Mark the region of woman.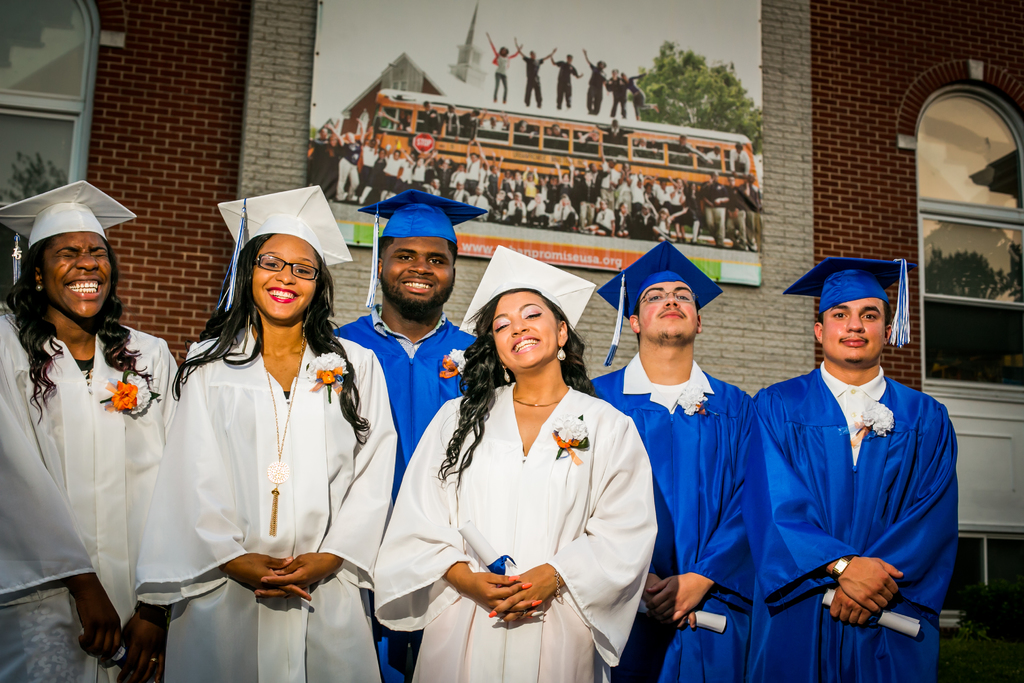
Region: Rect(0, 178, 178, 682).
